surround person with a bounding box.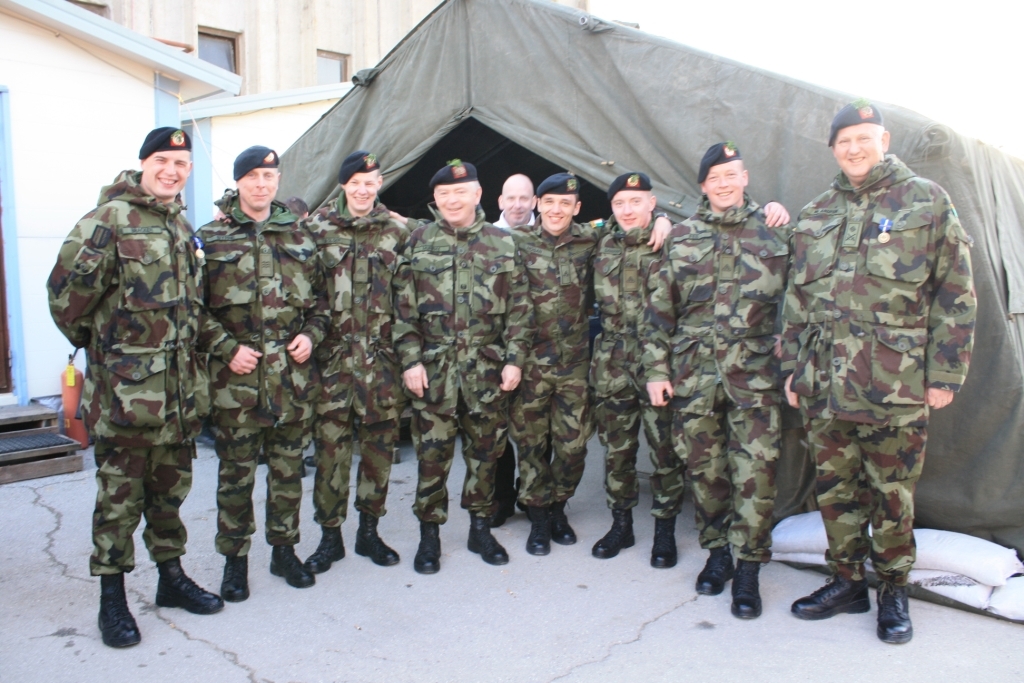
pyautogui.locateOnScreen(774, 83, 962, 657).
